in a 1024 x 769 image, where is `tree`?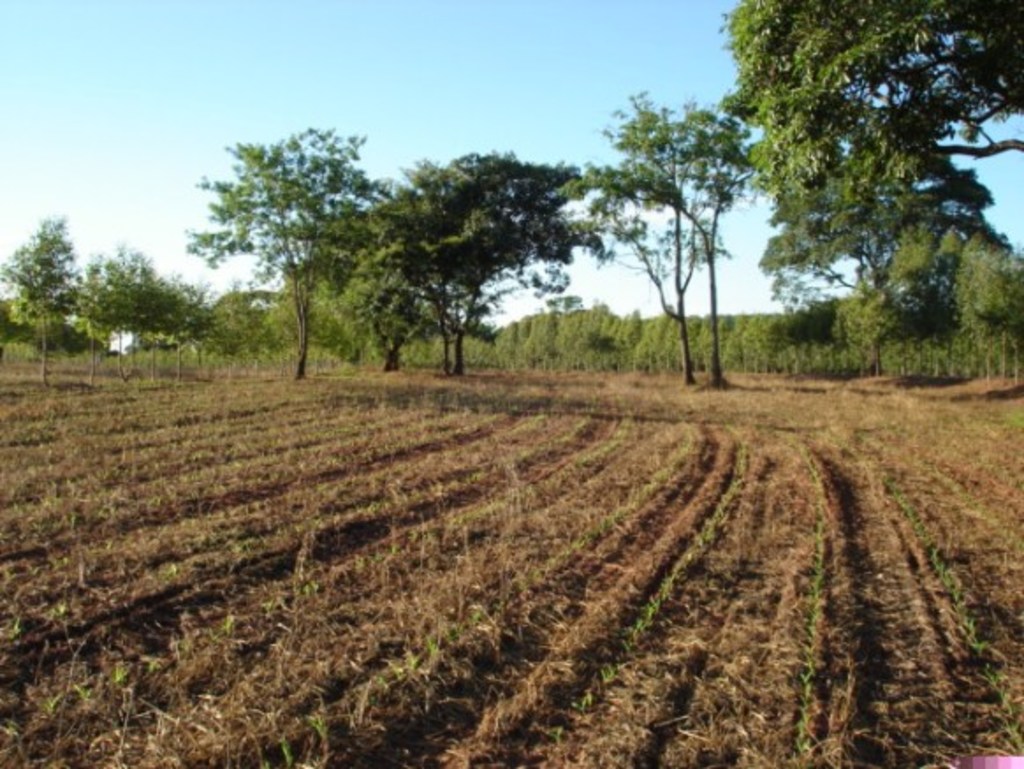
region(157, 275, 232, 371).
